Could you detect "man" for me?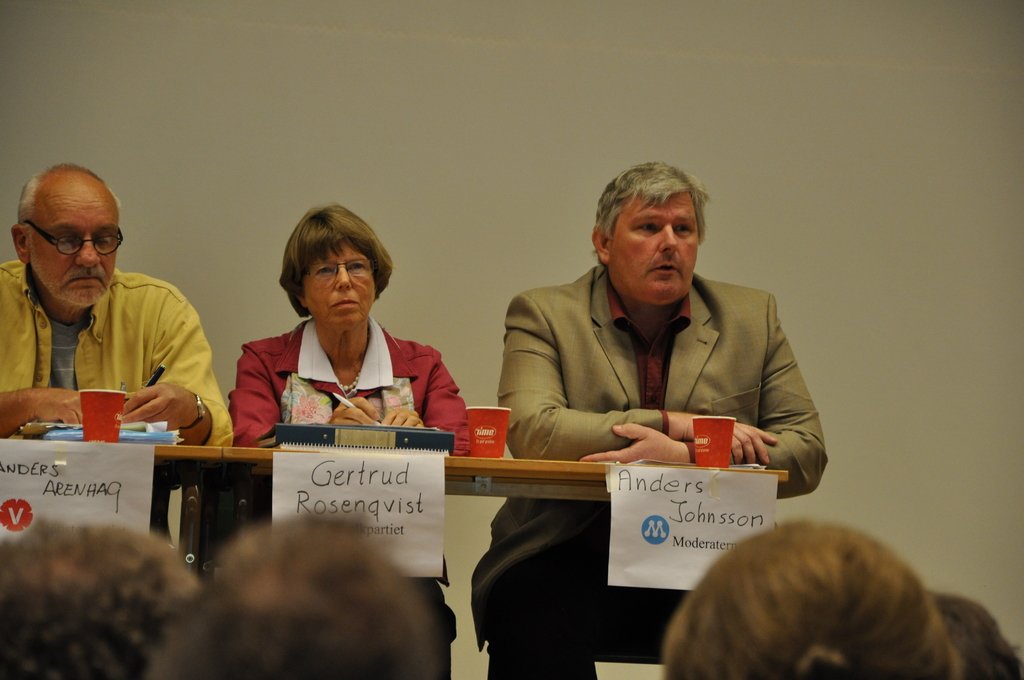
Detection result: detection(0, 174, 232, 446).
